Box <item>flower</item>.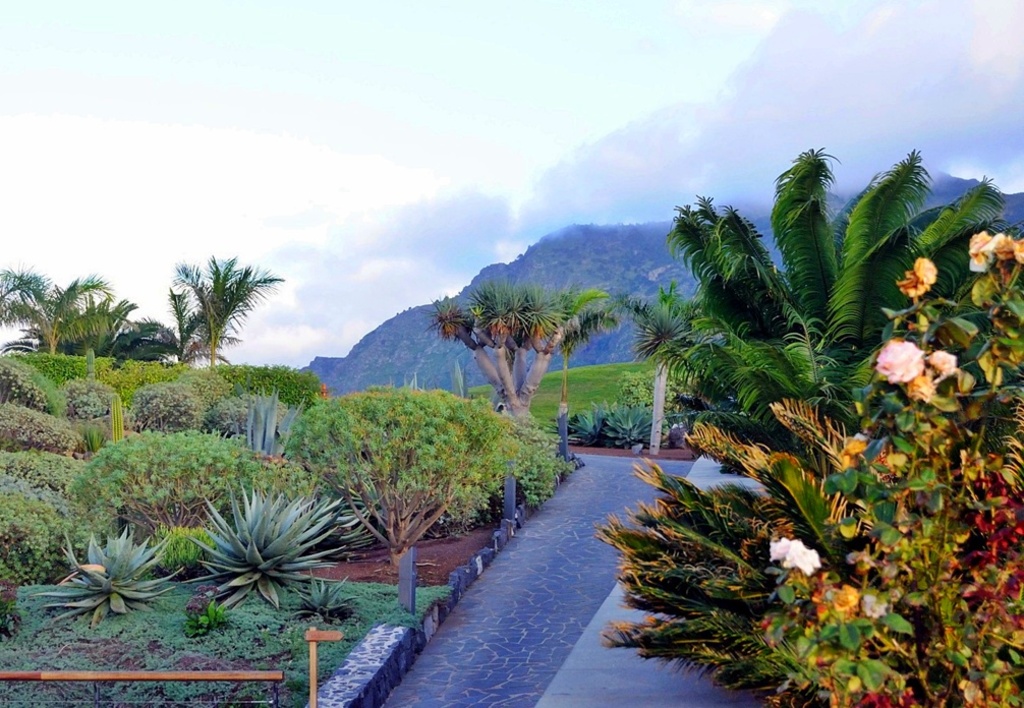
[x1=894, y1=255, x2=937, y2=295].
